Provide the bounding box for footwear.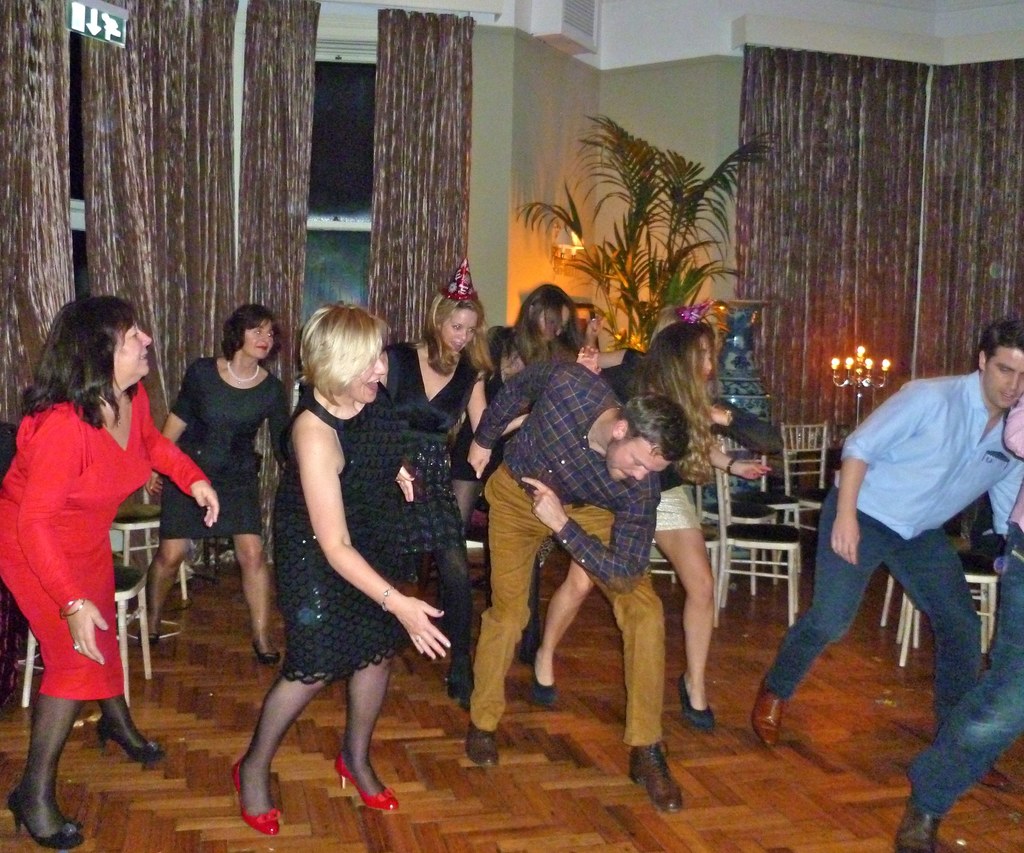
531:667:561:703.
